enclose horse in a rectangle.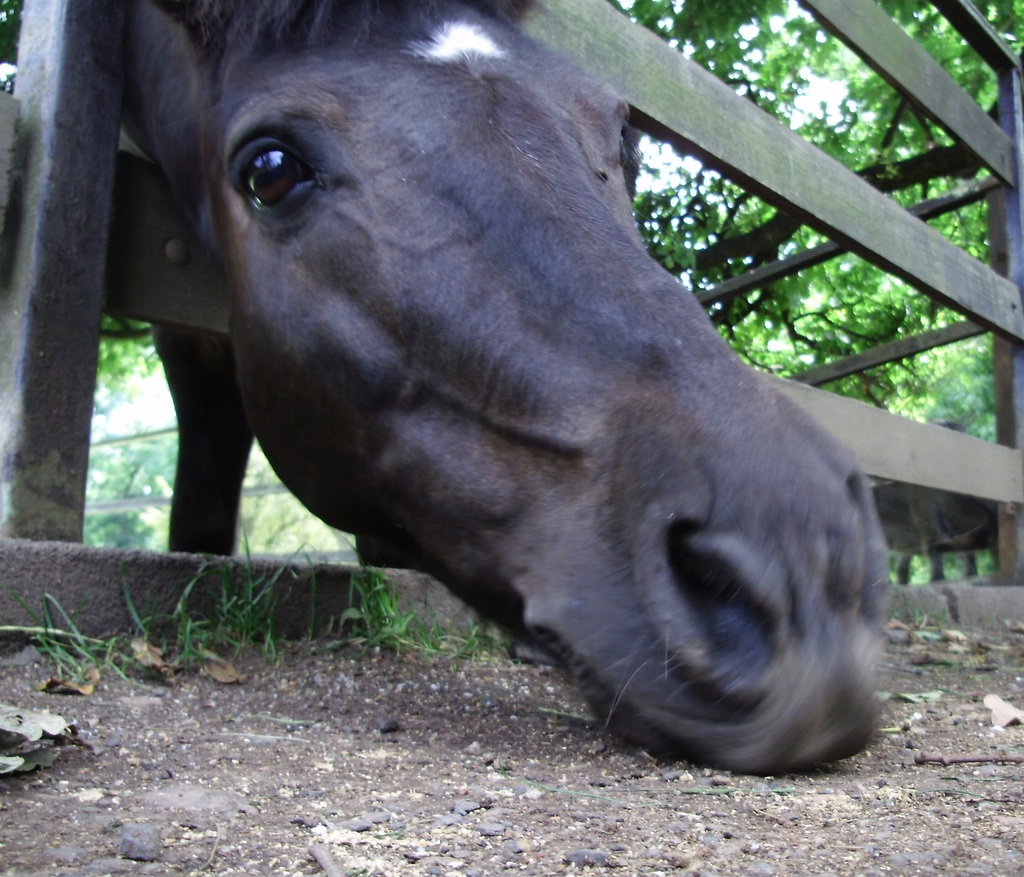
{"left": 113, "top": 0, "right": 897, "bottom": 781}.
